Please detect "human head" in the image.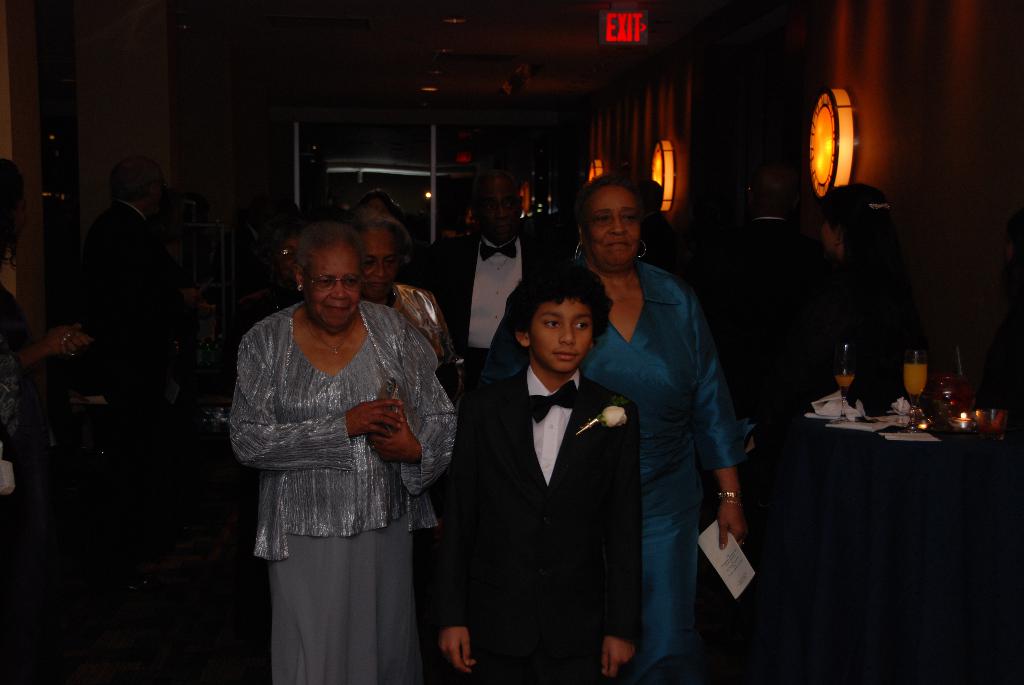
bbox=(511, 266, 596, 378).
